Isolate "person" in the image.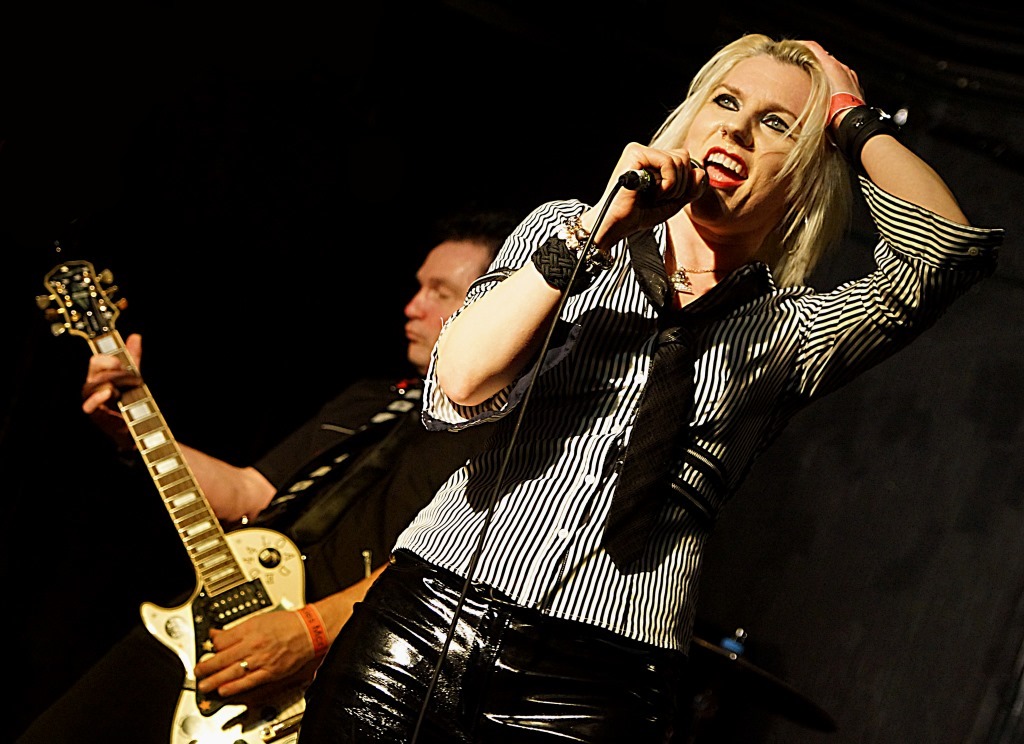
Isolated region: 83:230:513:743.
